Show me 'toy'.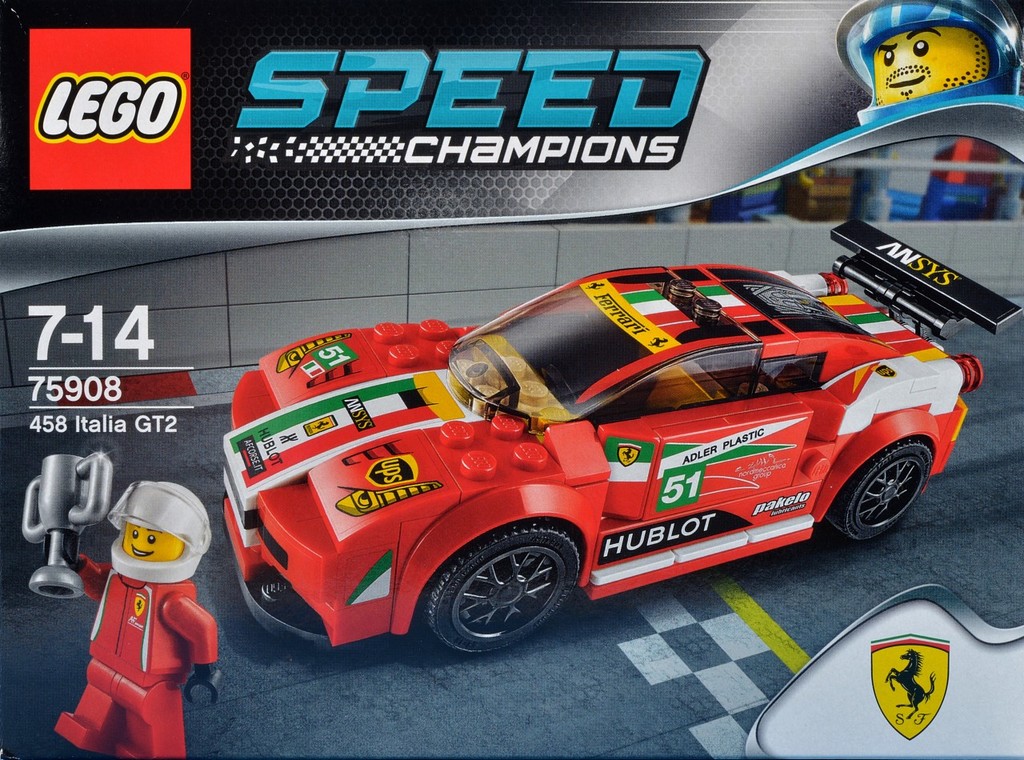
'toy' is here: 58, 472, 220, 746.
